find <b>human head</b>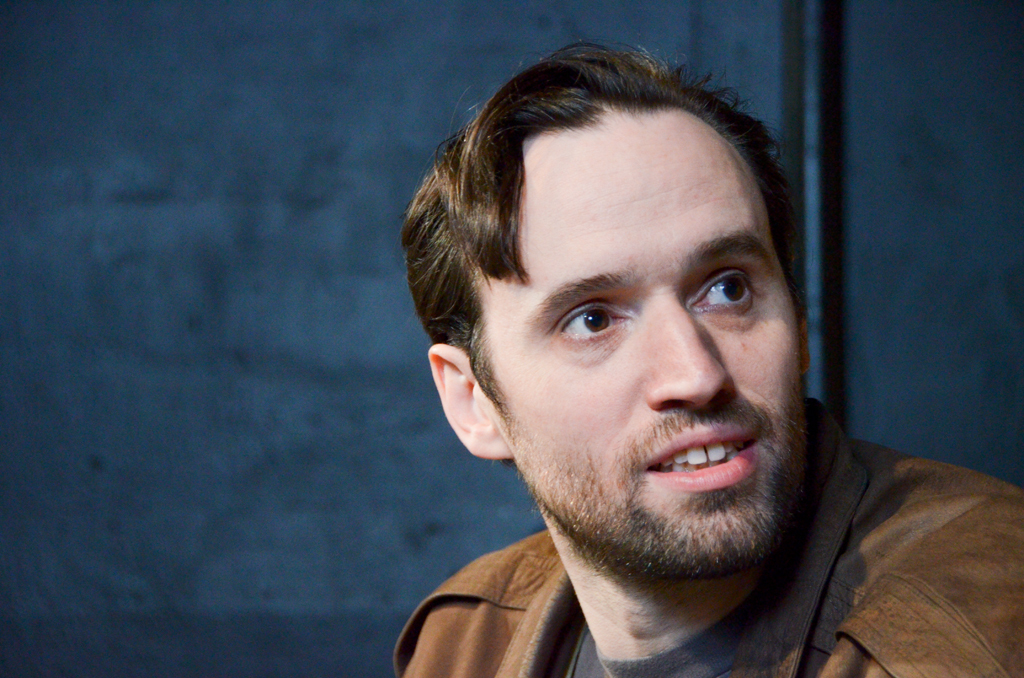
Rect(441, 60, 820, 568)
